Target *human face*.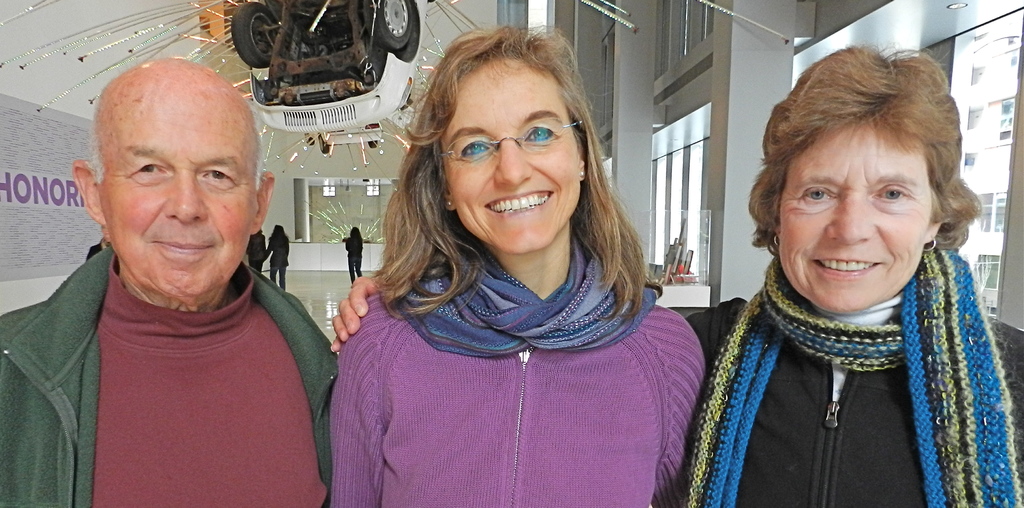
Target region: pyautogui.locateOnScreen(440, 53, 581, 252).
